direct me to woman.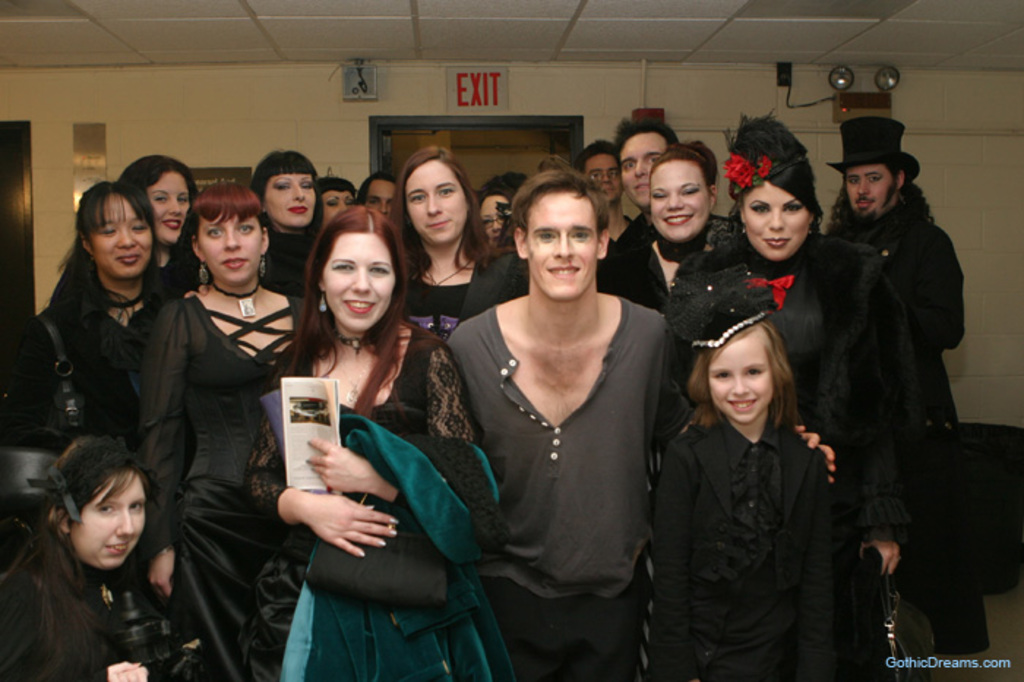
Direction: x1=650, y1=108, x2=910, y2=681.
